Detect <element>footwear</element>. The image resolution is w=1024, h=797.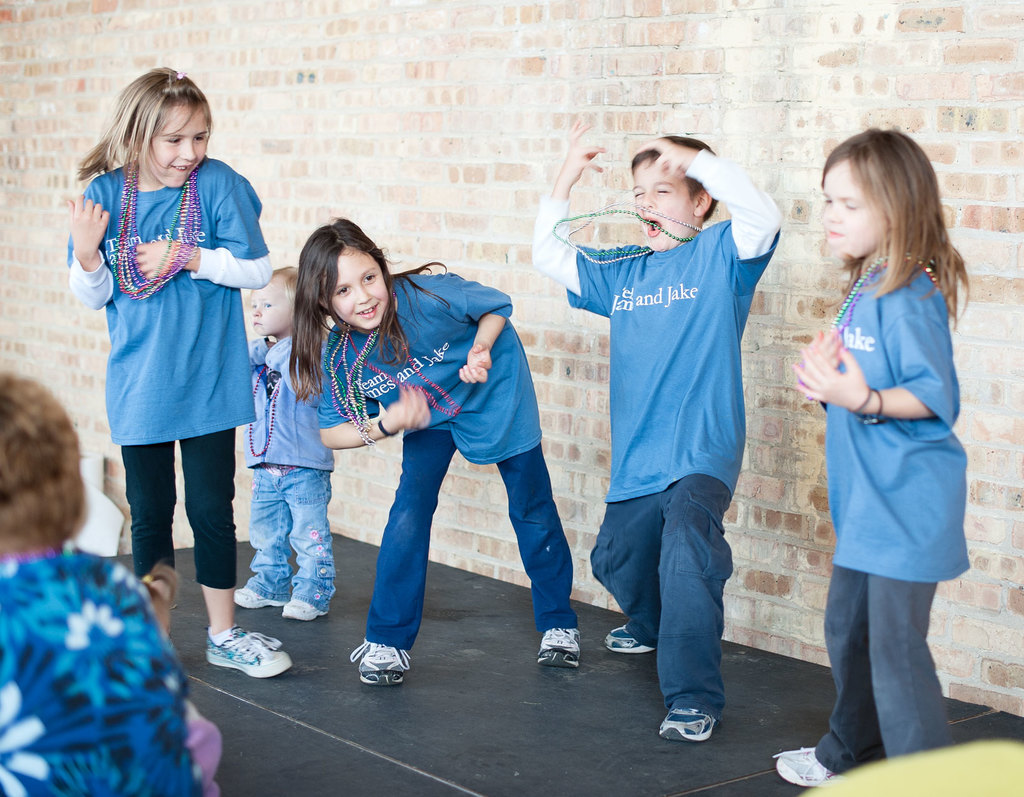
box(655, 703, 722, 741).
